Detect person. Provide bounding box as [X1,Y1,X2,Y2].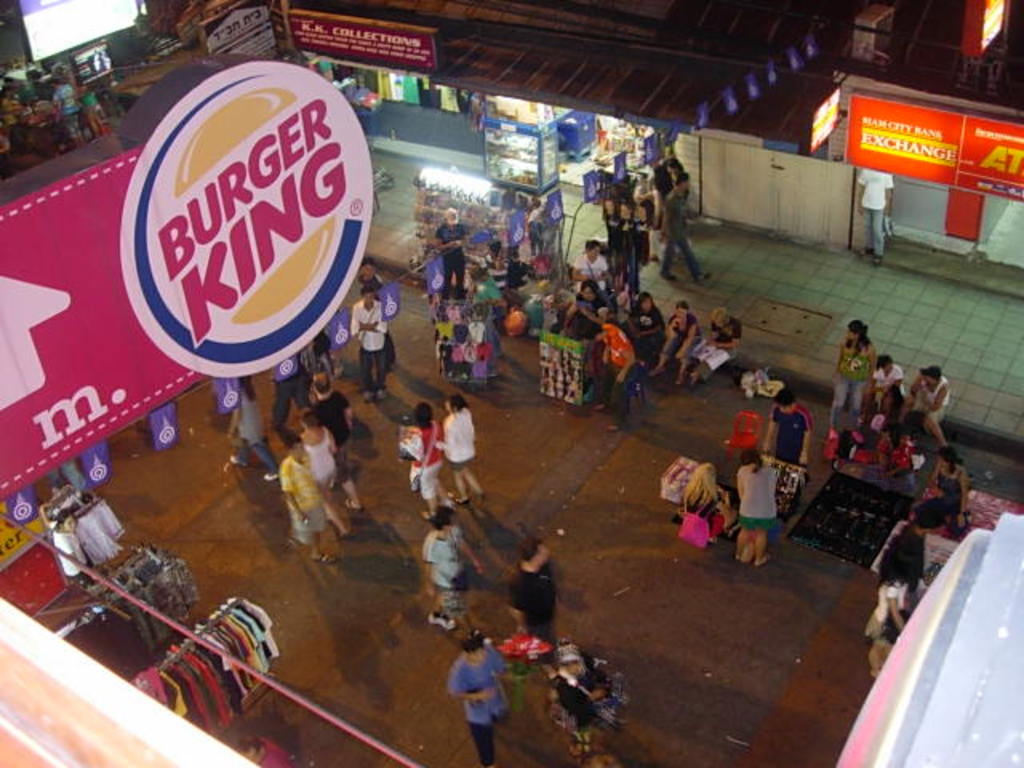
[557,282,595,398].
